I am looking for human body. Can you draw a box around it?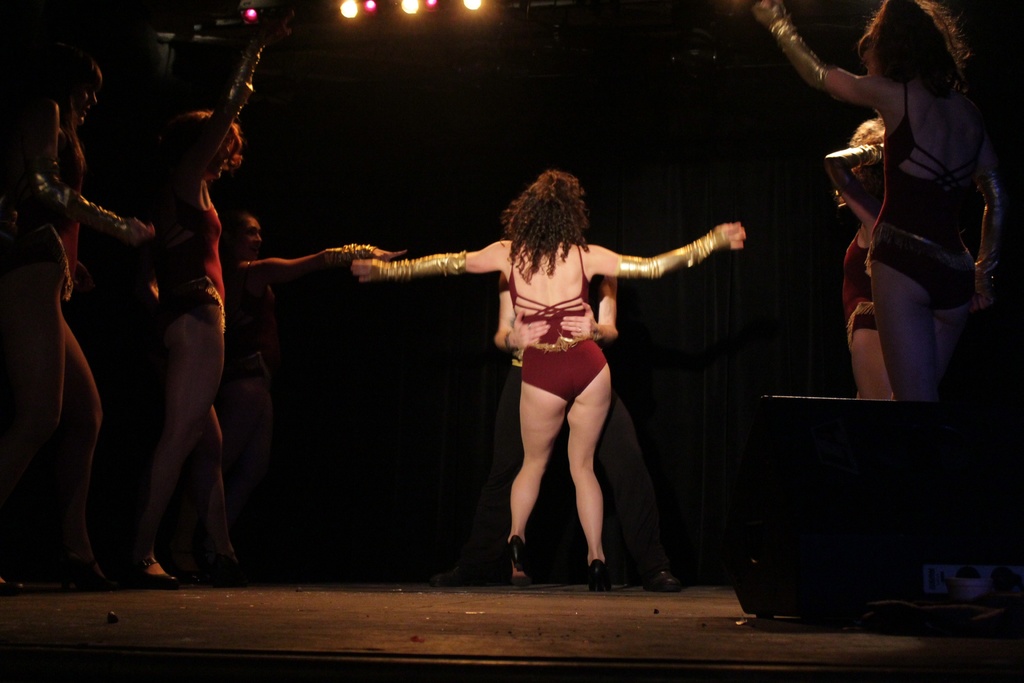
Sure, the bounding box is rect(373, 176, 742, 568).
